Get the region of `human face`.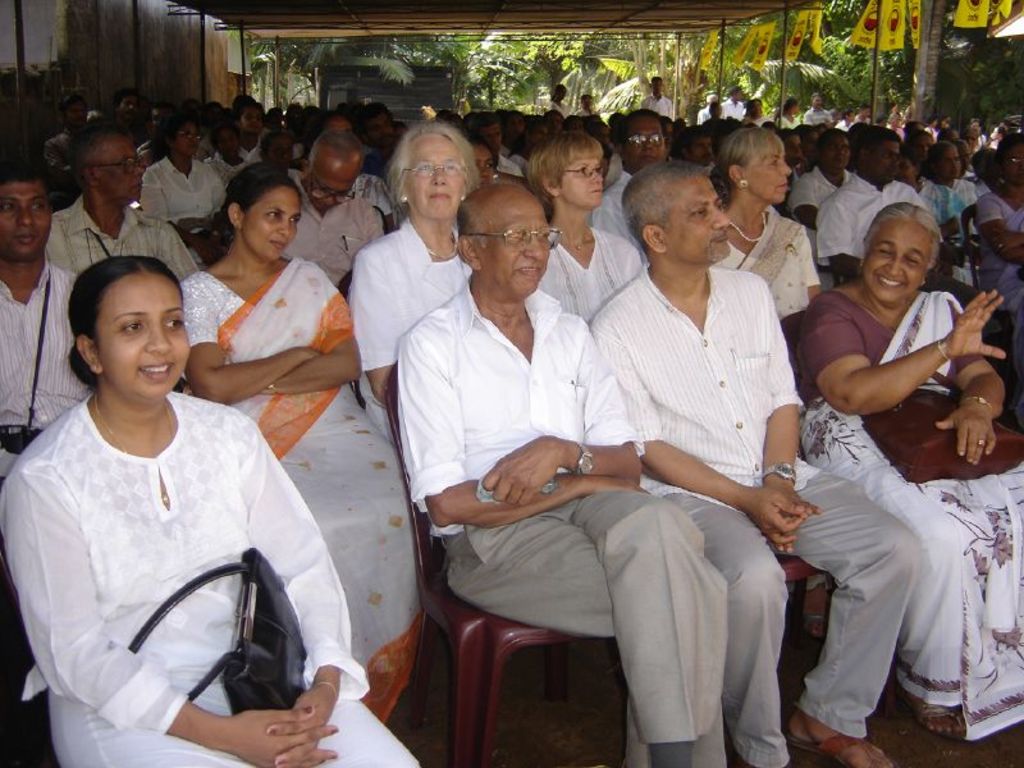
Rect(100, 273, 196, 408).
